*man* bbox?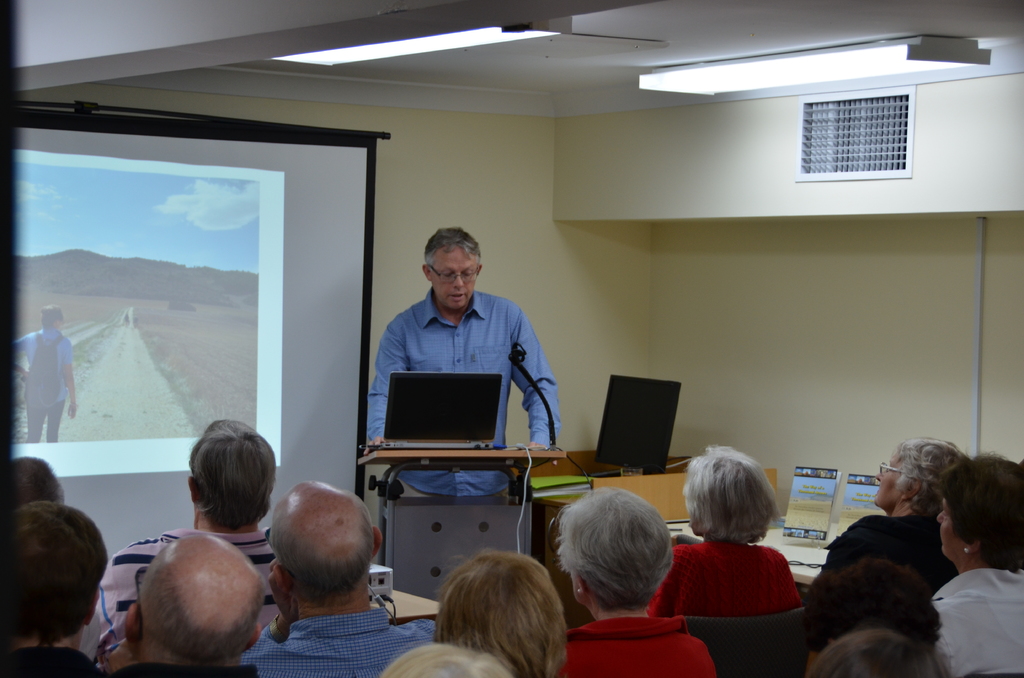
{"x1": 102, "y1": 533, "x2": 260, "y2": 677}
